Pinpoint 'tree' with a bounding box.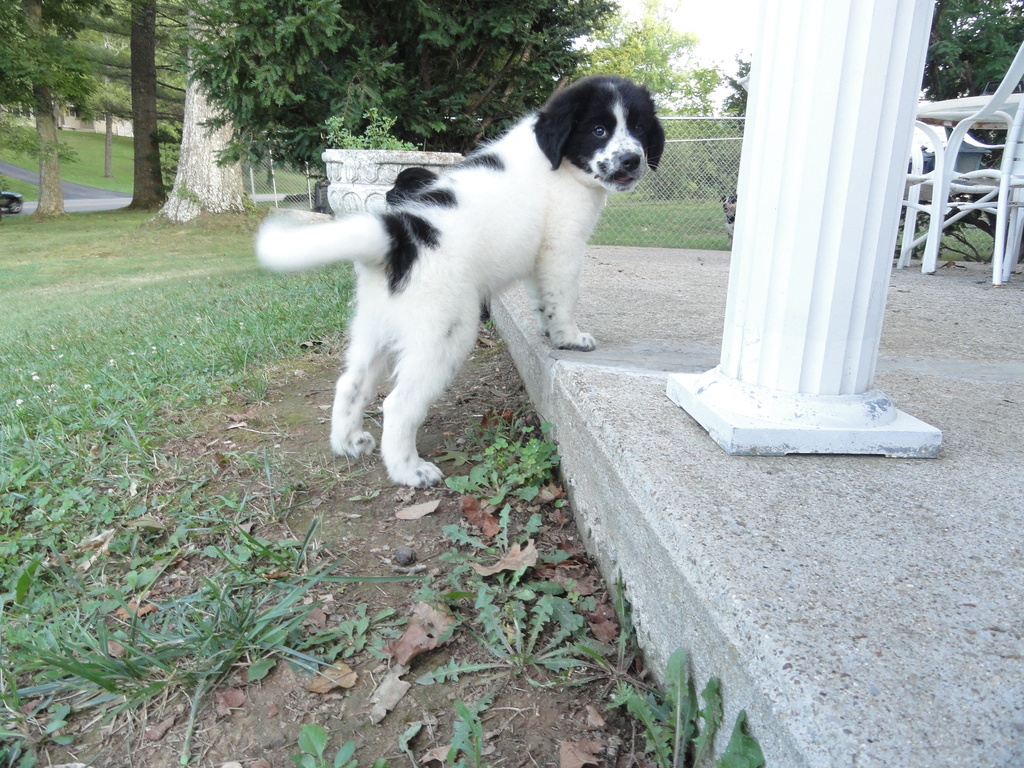
left=918, top=0, right=1023, bottom=188.
